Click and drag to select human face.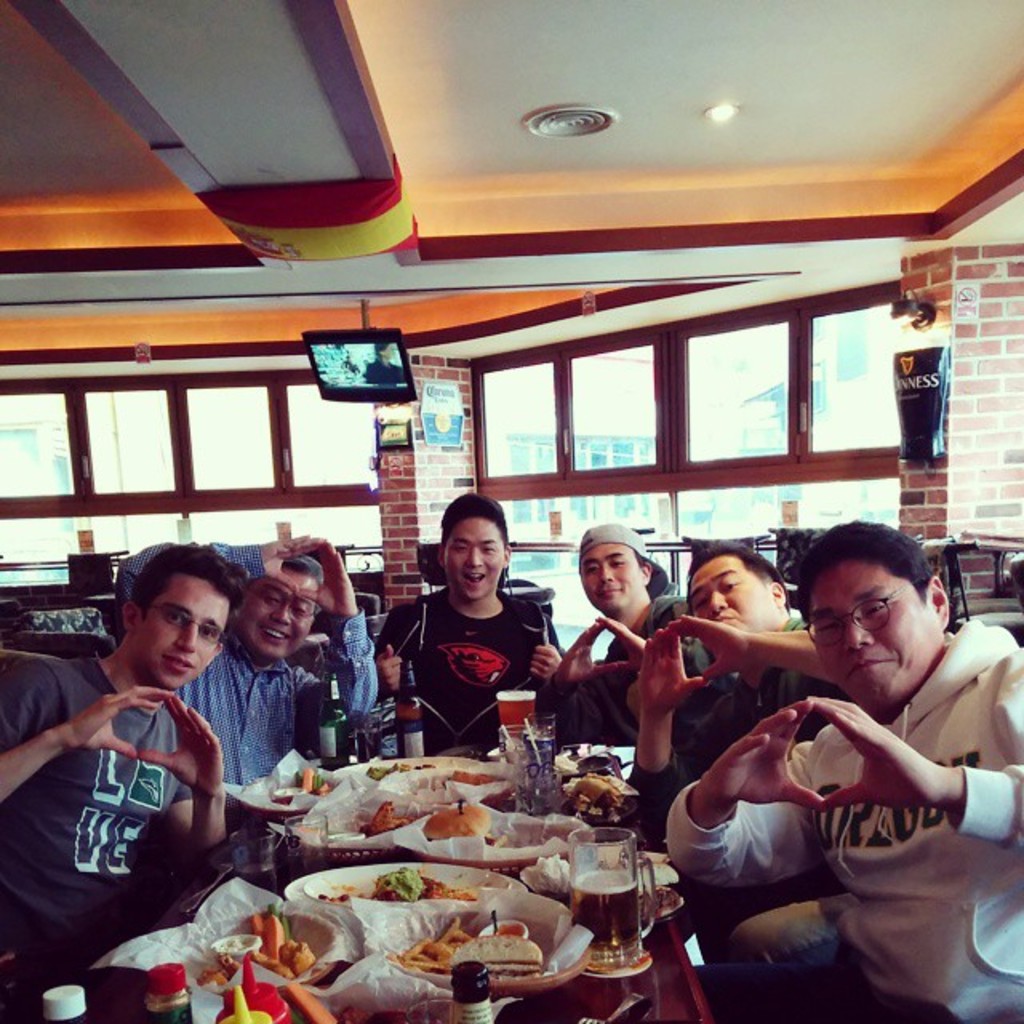
Selection: bbox(136, 566, 211, 685).
